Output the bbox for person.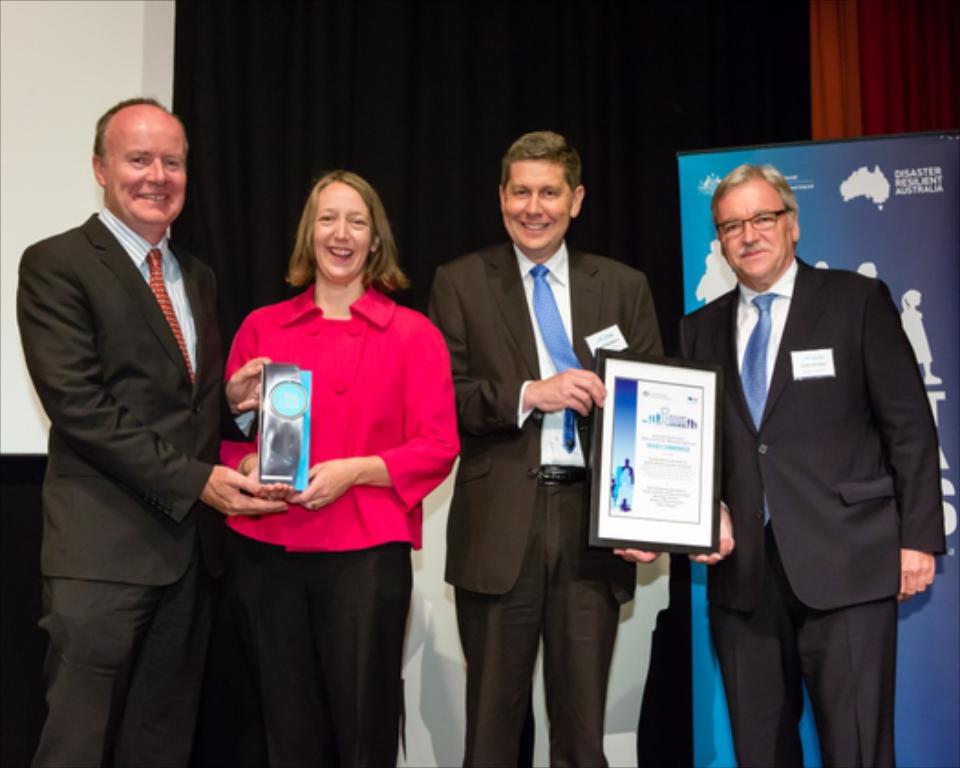
Rect(20, 97, 291, 766).
